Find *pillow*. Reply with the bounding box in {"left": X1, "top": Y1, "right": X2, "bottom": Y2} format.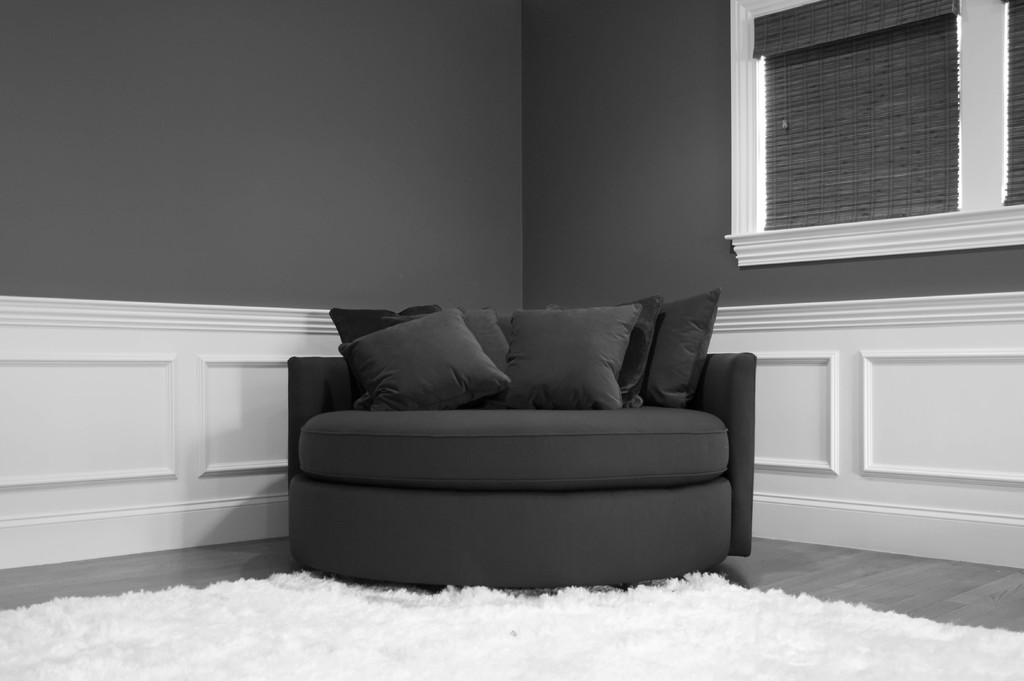
{"left": 333, "top": 312, "right": 508, "bottom": 367}.
